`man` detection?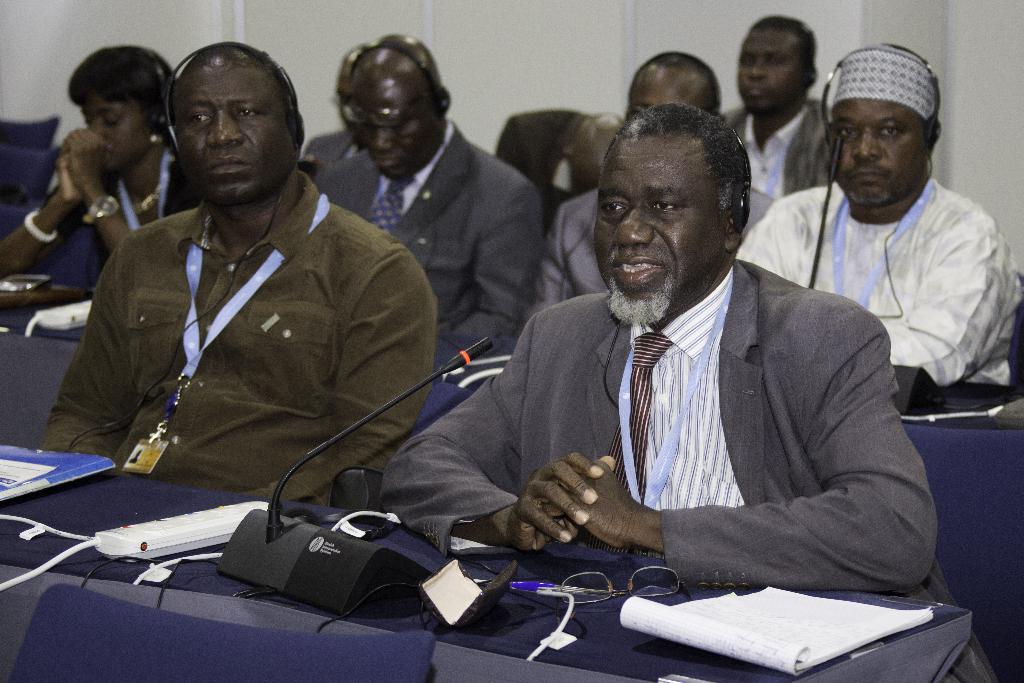
(x1=524, y1=48, x2=781, y2=327)
